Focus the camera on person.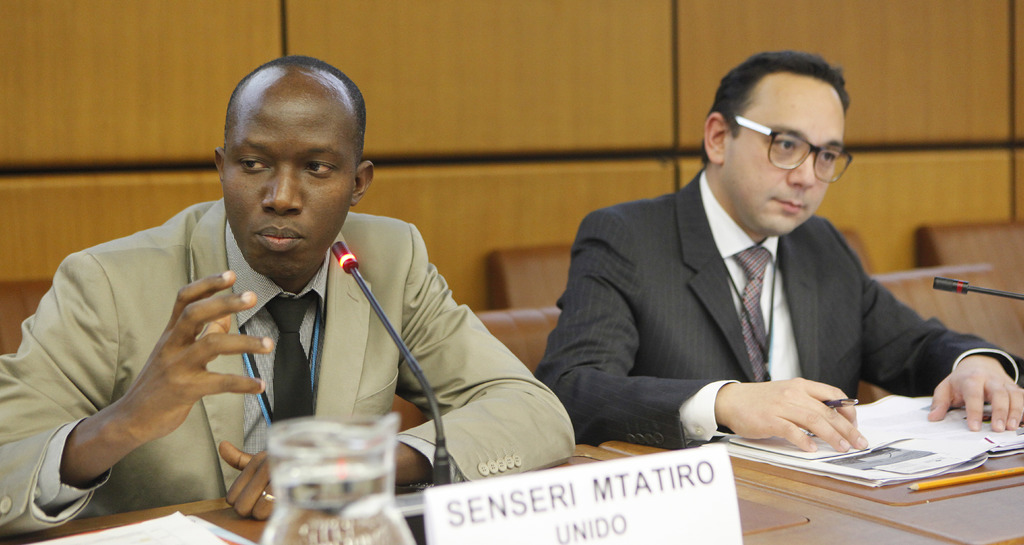
Focus region: Rect(0, 54, 577, 539).
